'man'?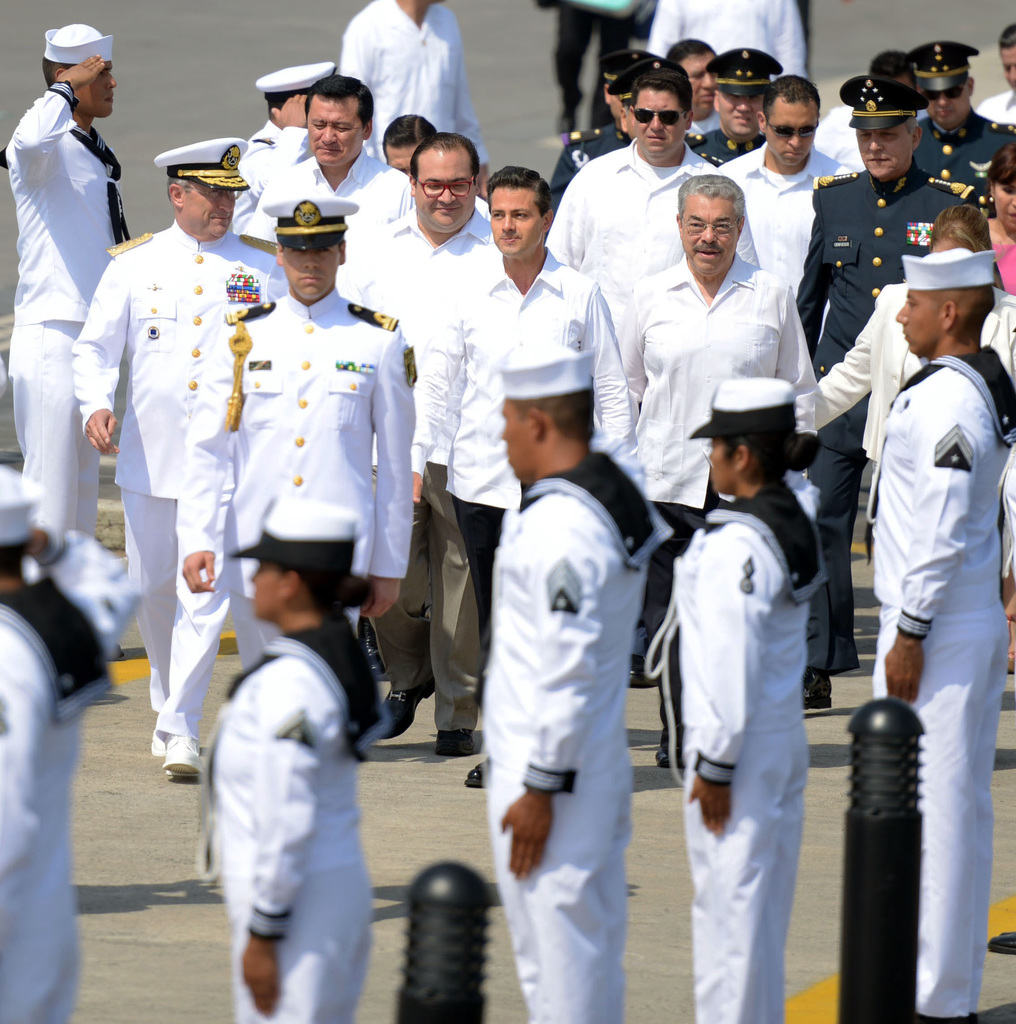
detection(478, 335, 627, 1023)
